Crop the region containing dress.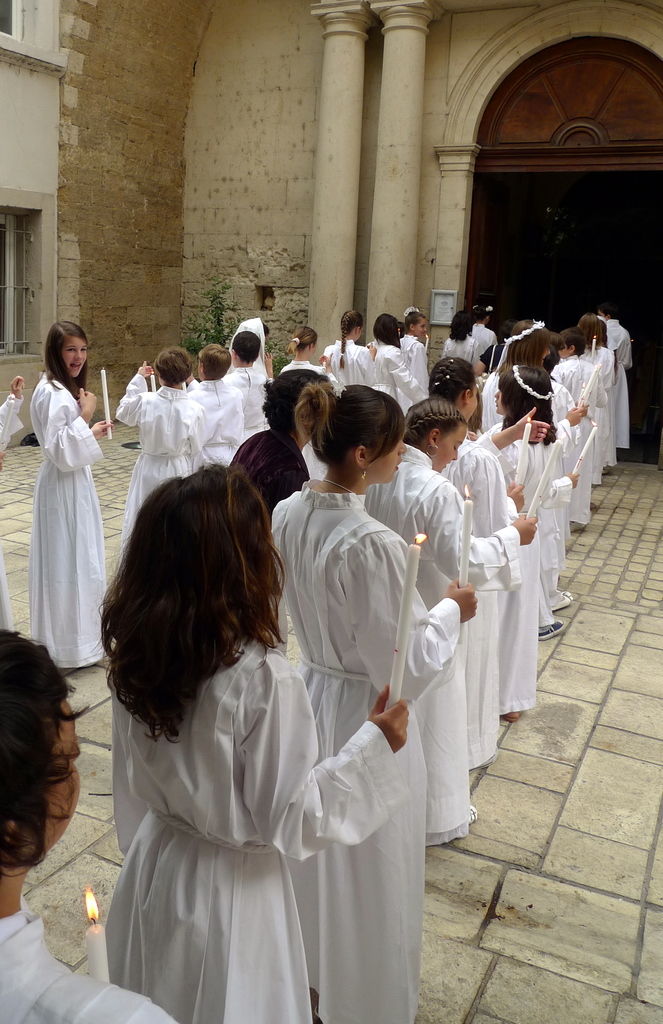
Crop region: detection(229, 369, 274, 428).
